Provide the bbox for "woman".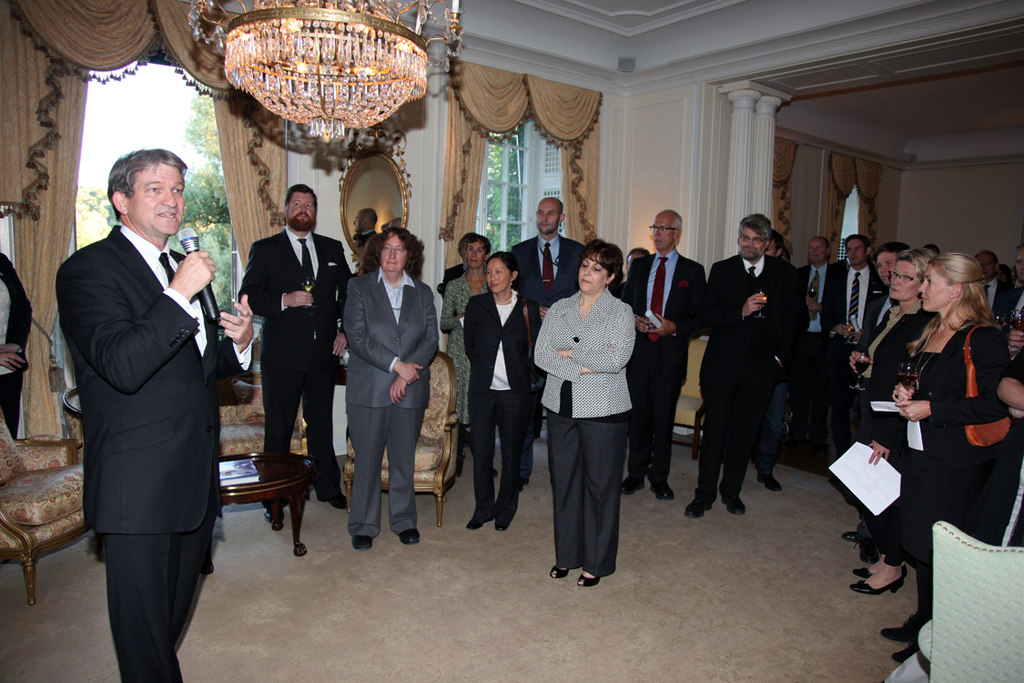
[x1=604, y1=242, x2=657, y2=339].
